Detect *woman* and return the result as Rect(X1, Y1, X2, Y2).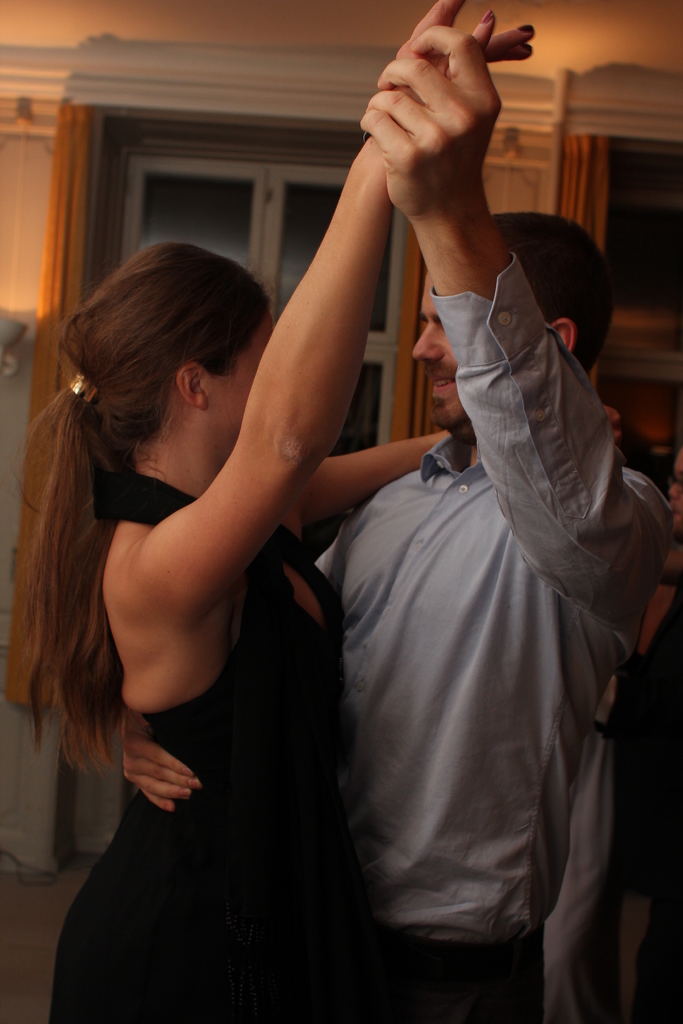
Rect(5, 0, 481, 1023).
